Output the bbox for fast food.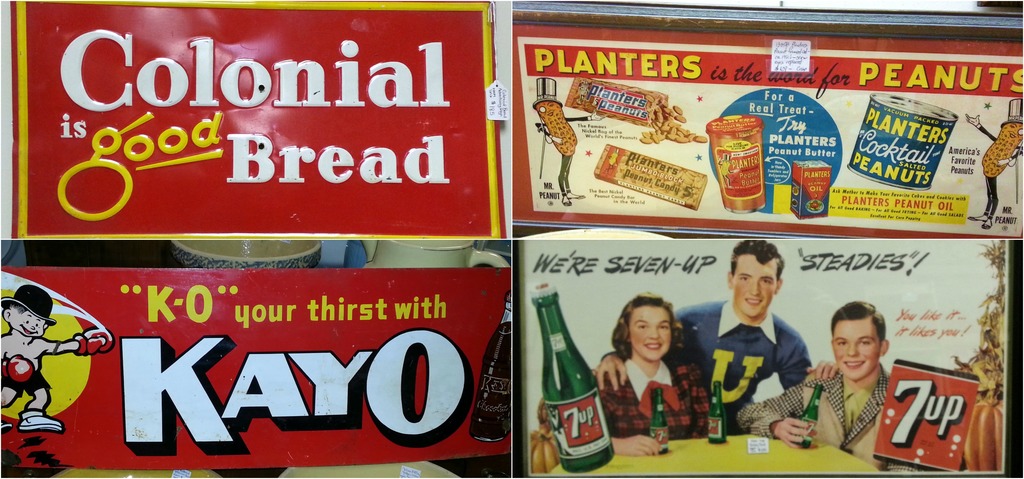
detection(635, 88, 699, 143).
